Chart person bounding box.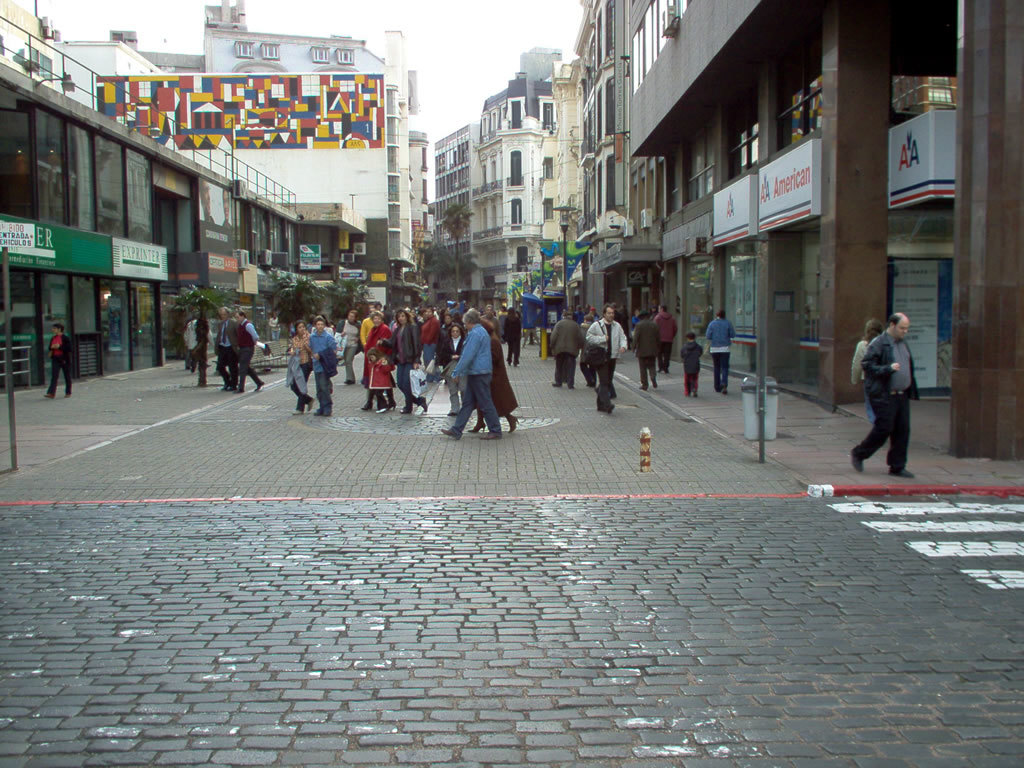
Charted: <bbox>583, 307, 628, 411</bbox>.
